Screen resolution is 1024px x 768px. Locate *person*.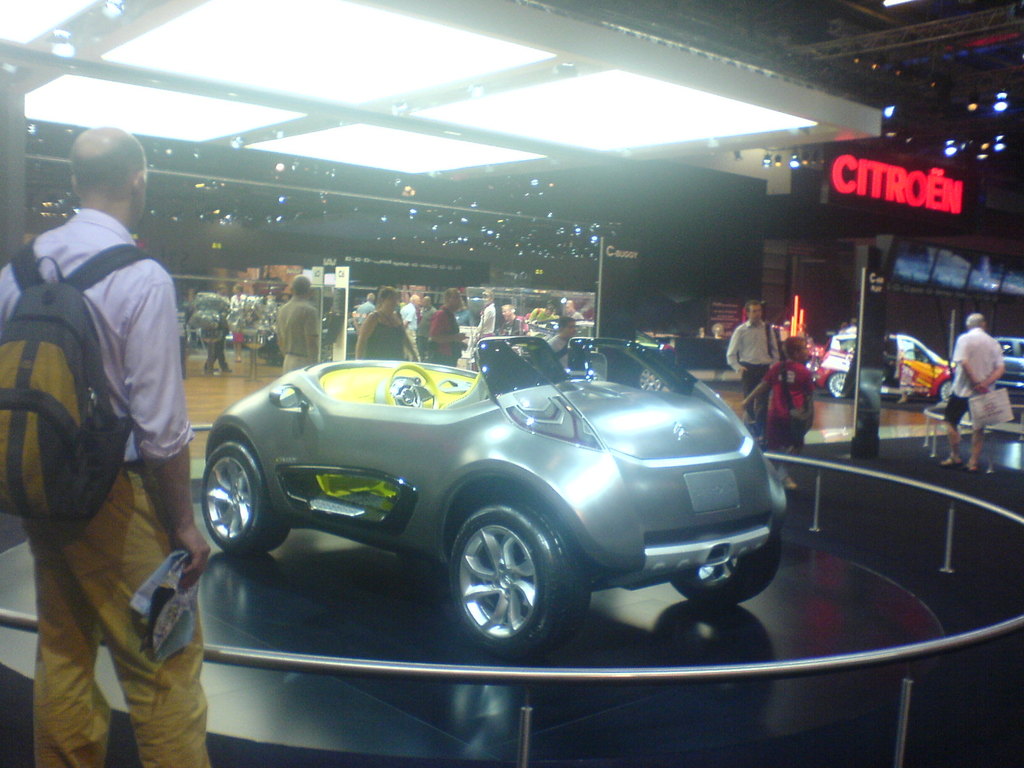
x1=495 y1=301 x2=530 y2=333.
